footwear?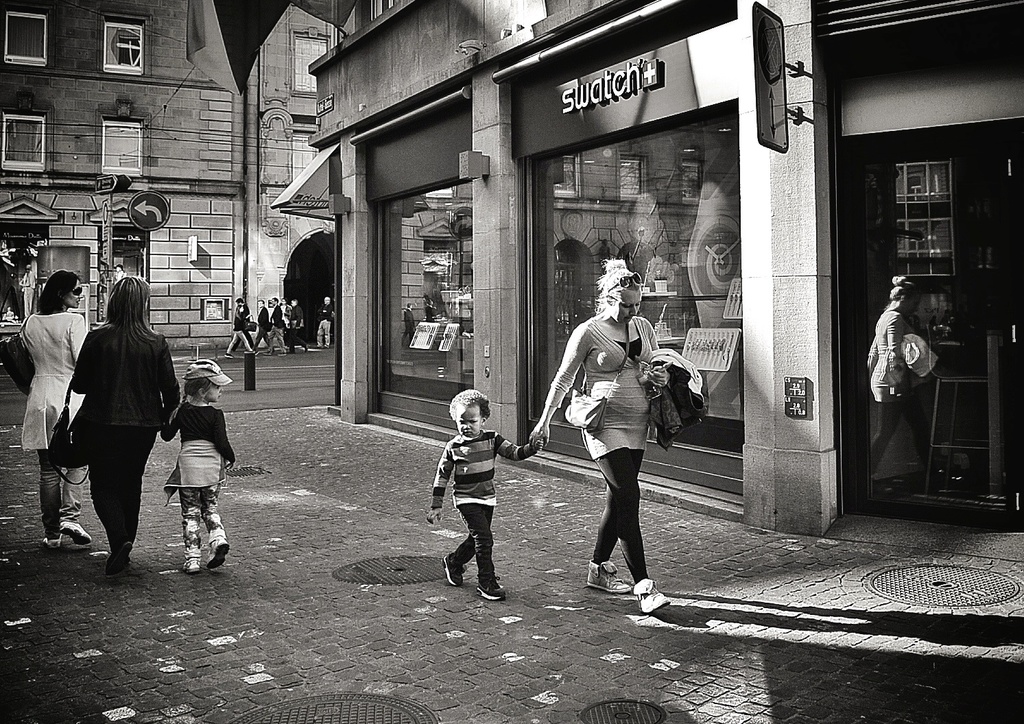
[59, 520, 93, 543]
